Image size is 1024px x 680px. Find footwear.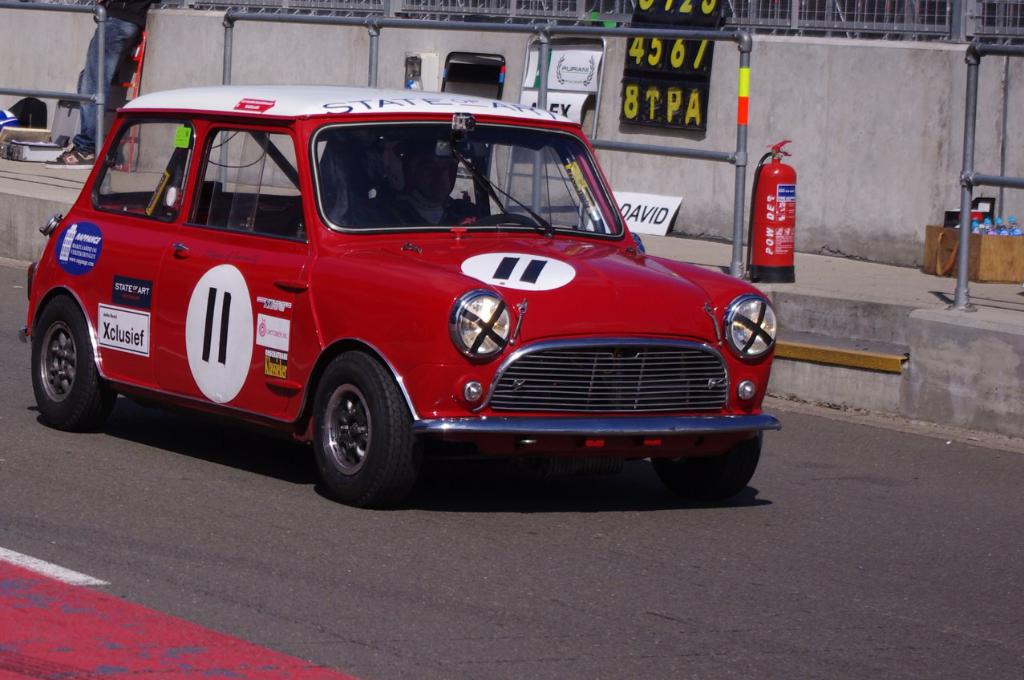
[left=45, top=148, right=98, bottom=168].
